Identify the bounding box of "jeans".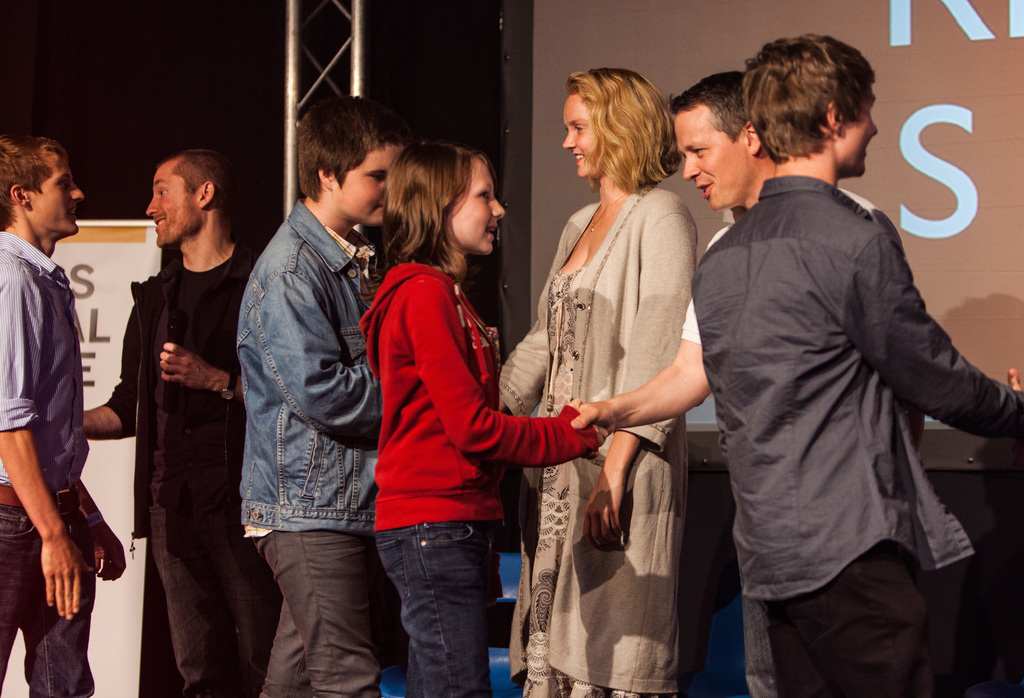
371/518/505/691.
